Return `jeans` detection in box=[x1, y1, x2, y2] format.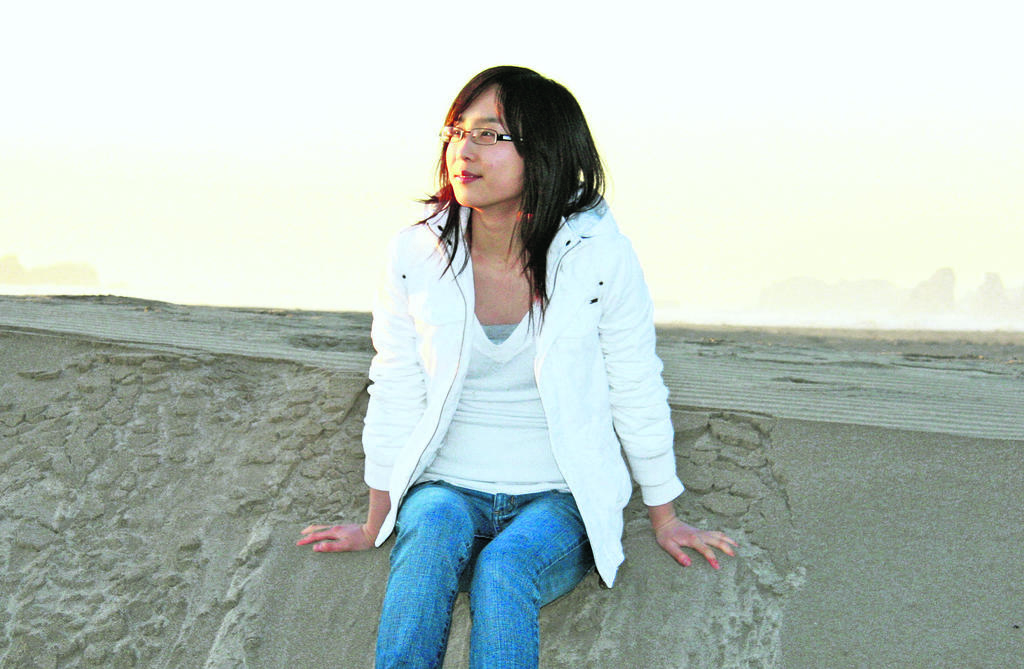
box=[362, 487, 600, 665].
